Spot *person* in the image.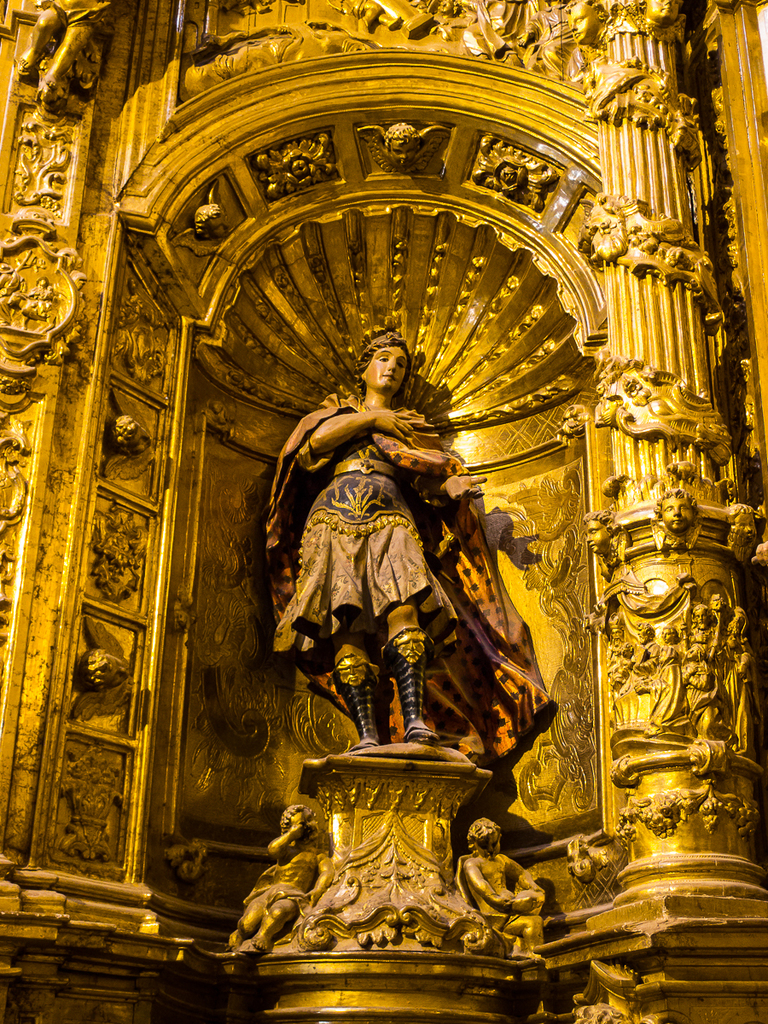
*person* found at detection(384, 119, 425, 167).
